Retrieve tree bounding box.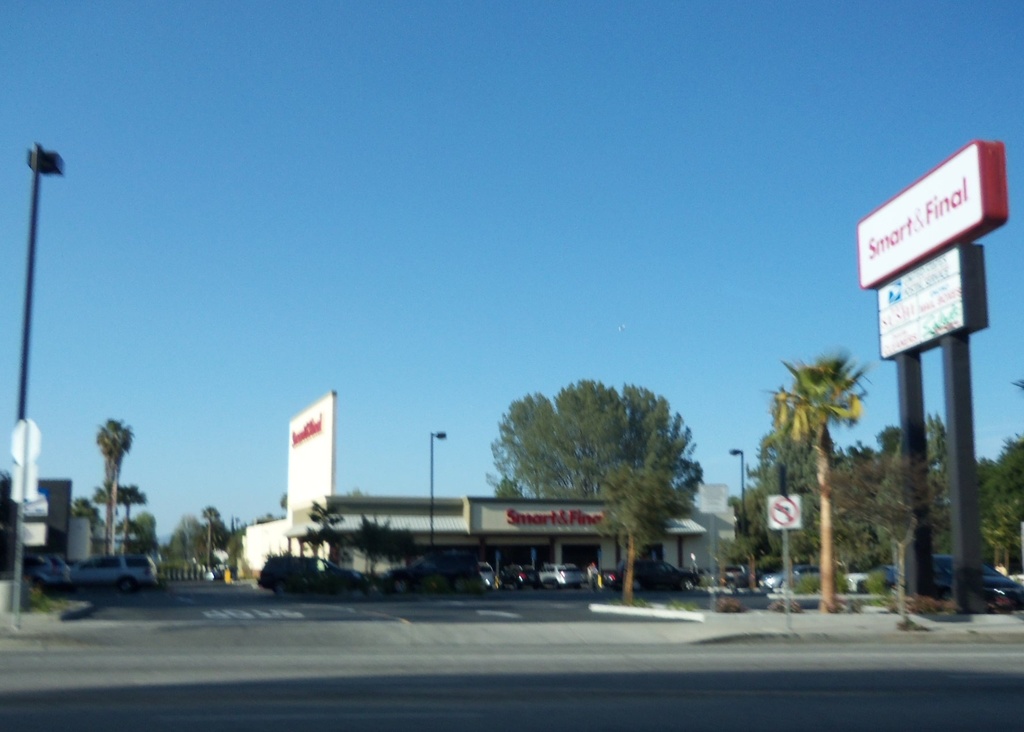
Bounding box: left=260, top=550, right=328, bottom=596.
